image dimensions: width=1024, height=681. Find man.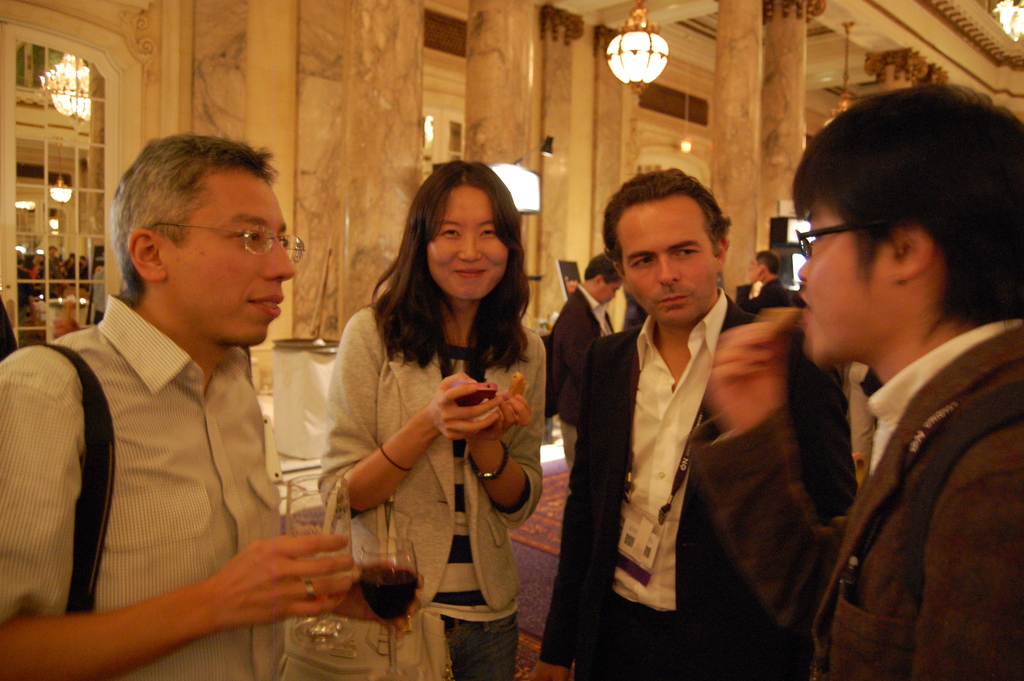
crop(680, 88, 1023, 680).
